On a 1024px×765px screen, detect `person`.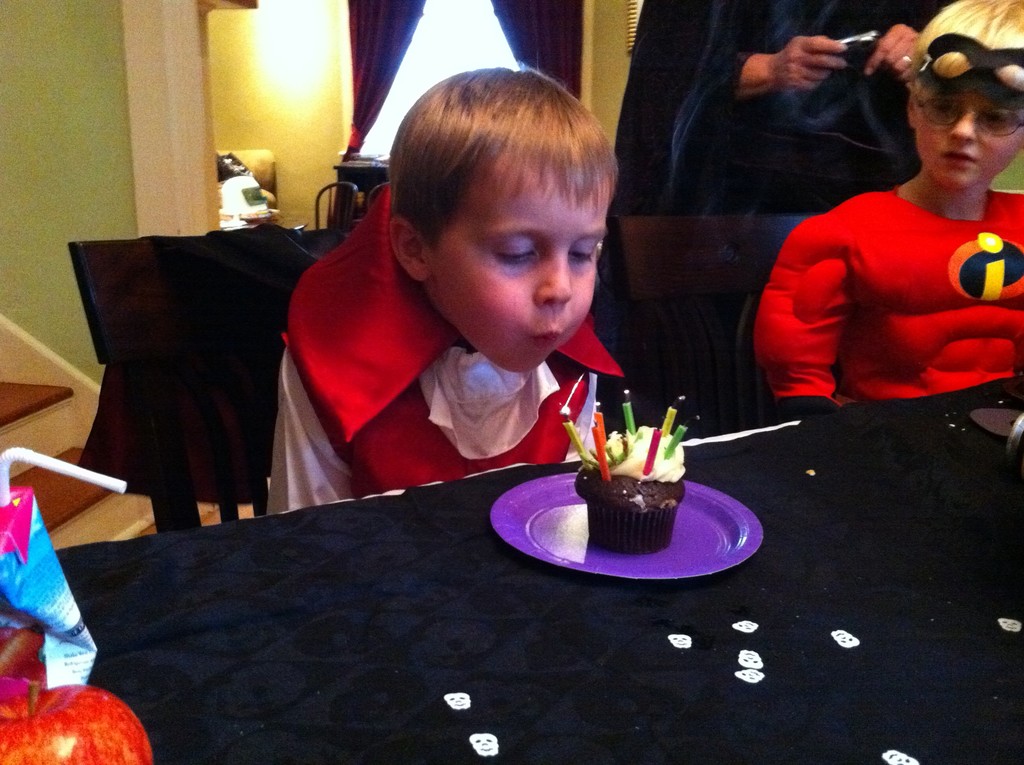
263, 63, 629, 521.
